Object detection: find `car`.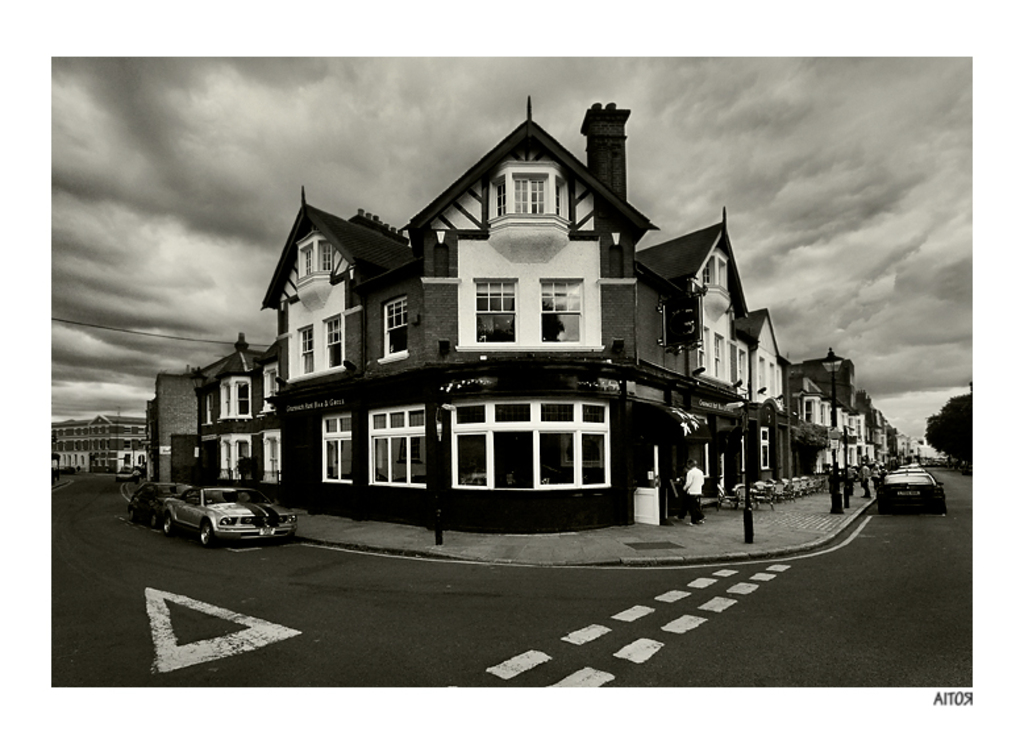
bbox=(879, 471, 952, 510).
